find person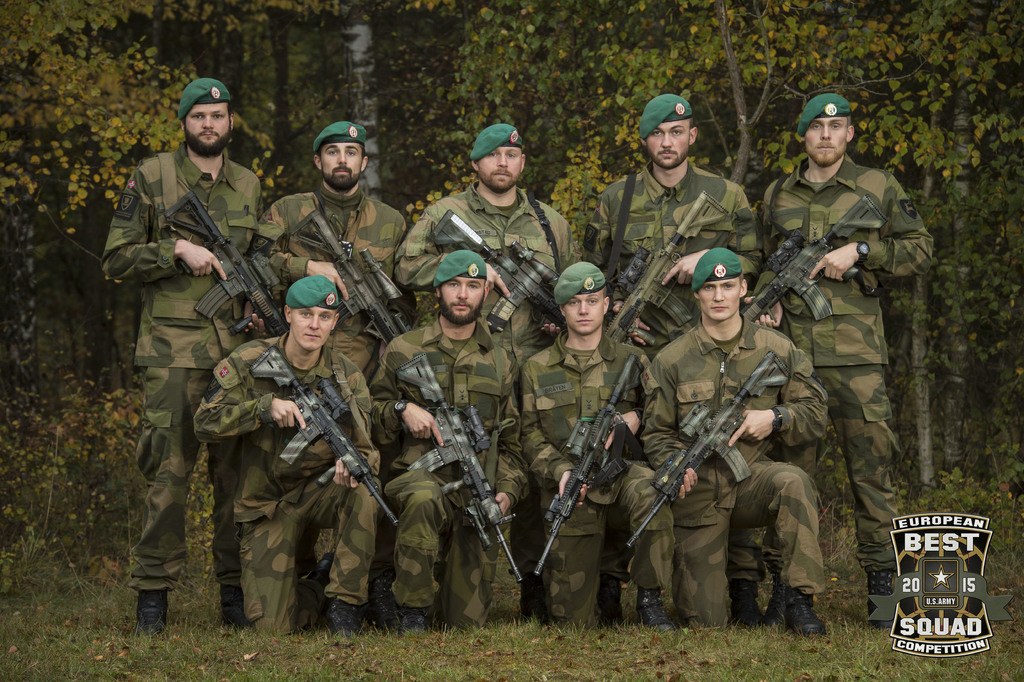
(124,85,269,638)
